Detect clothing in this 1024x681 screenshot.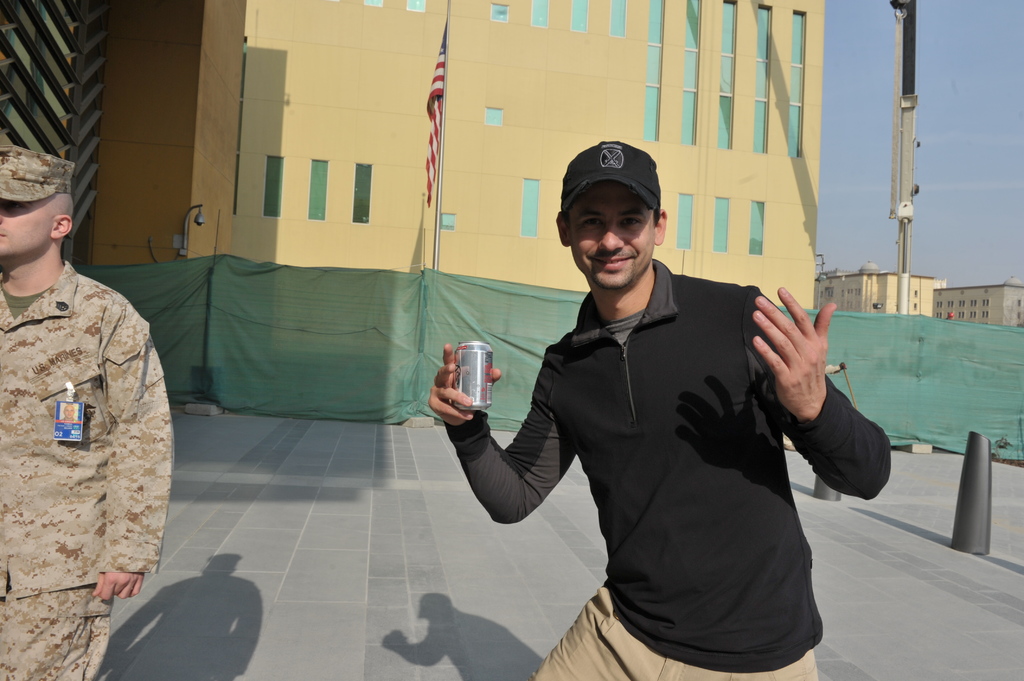
Detection: [6, 213, 175, 639].
